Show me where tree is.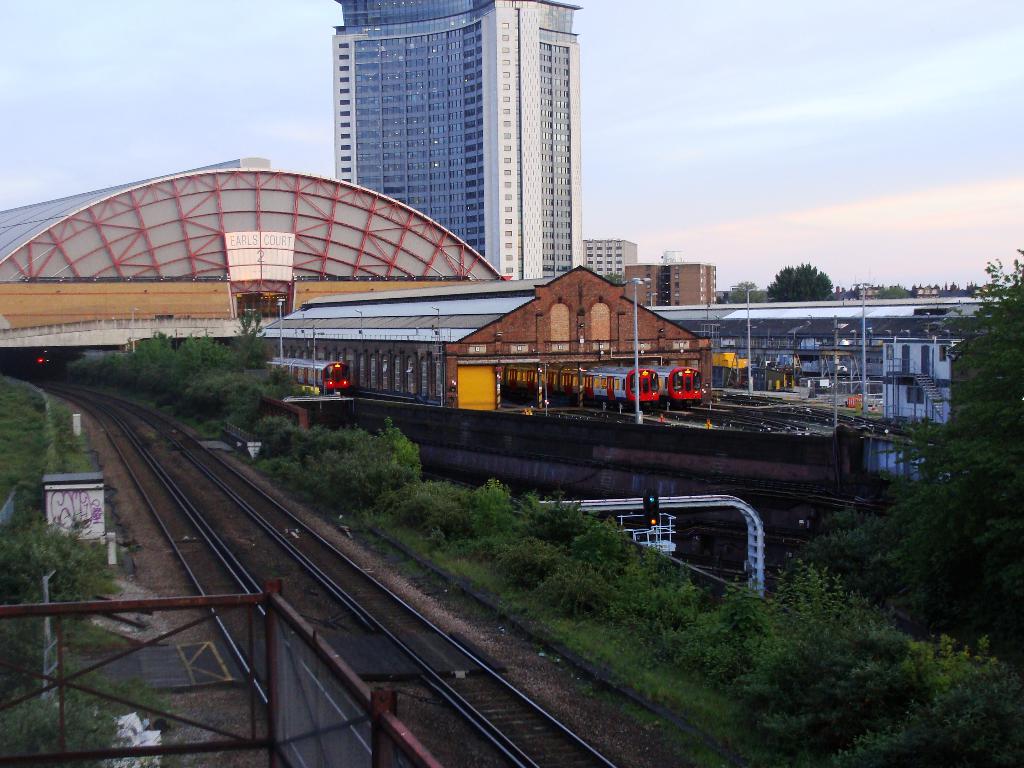
tree is at [left=871, top=286, right=906, bottom=298].
